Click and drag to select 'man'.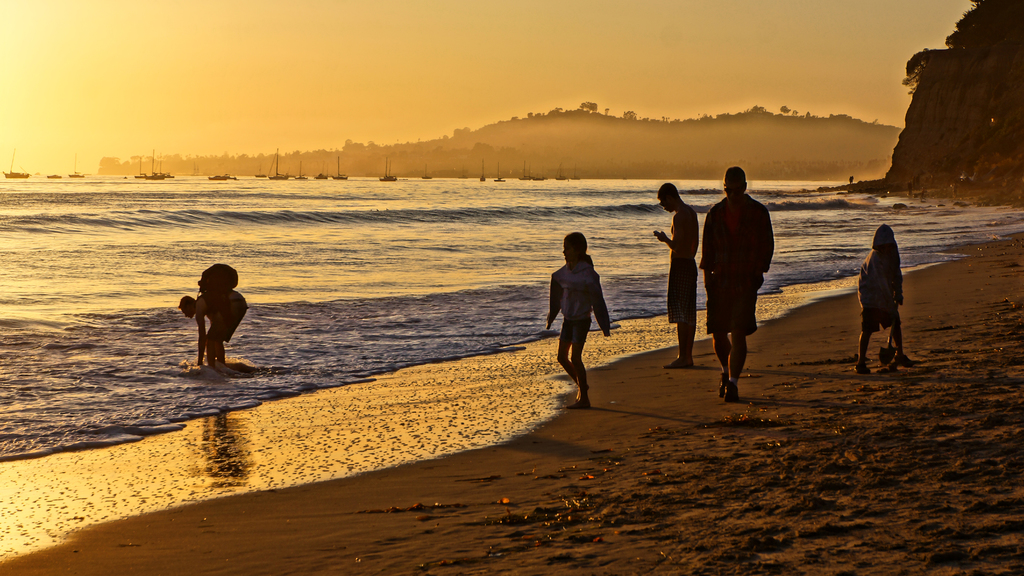
Selection: {"x1": 705, "y1": 164, "x2": 780, "y2": 387}.
